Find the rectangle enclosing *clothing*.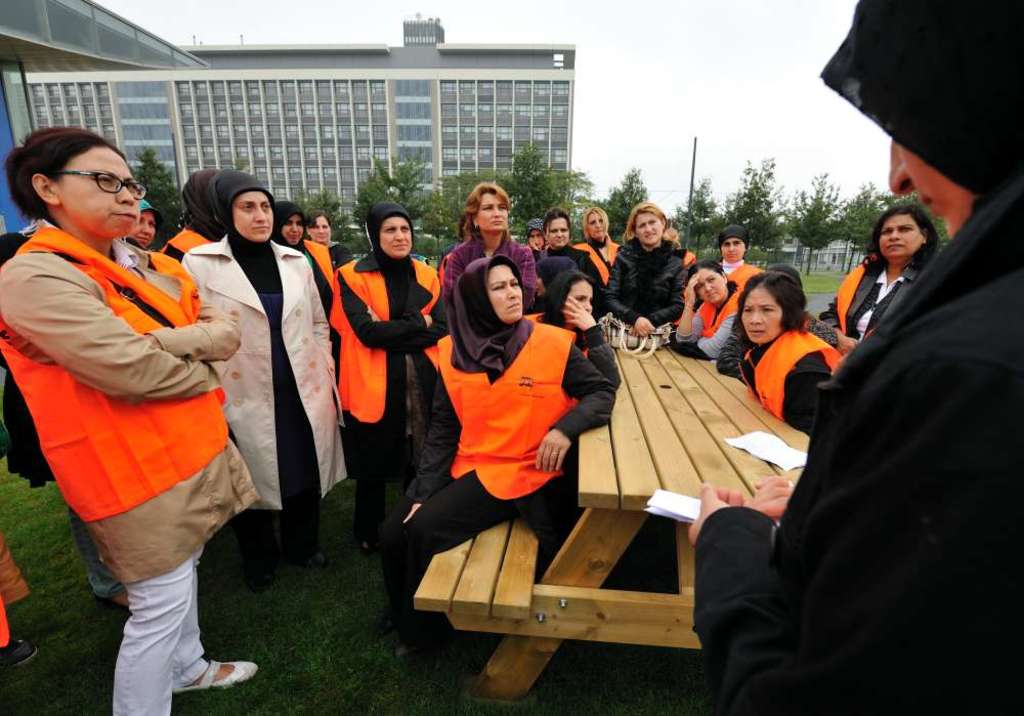
{"x1": 0, "y1": 547, "x2": 26, "y2": 663}.
